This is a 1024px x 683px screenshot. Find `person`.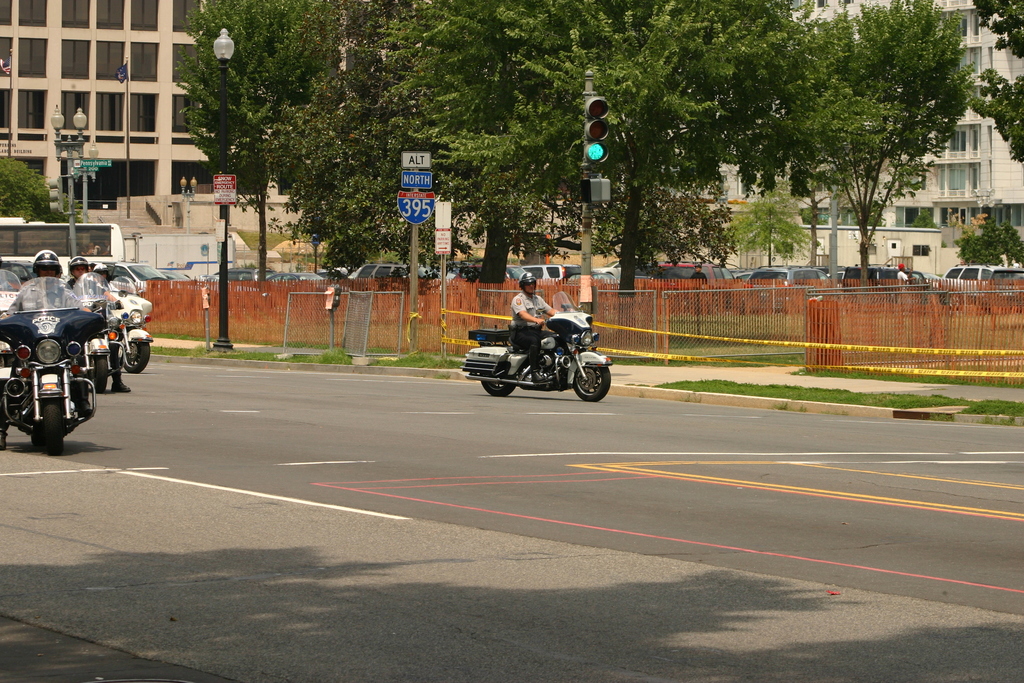
Bounding box: [474, 266, 603, 400].
